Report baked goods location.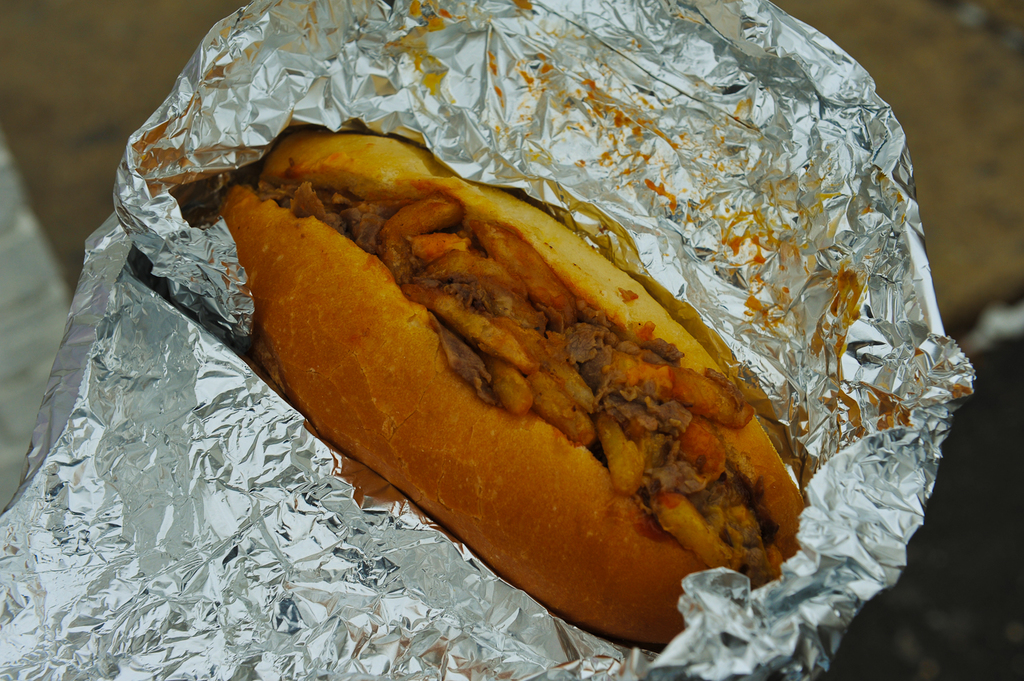
Report: 210/122/808/645.
